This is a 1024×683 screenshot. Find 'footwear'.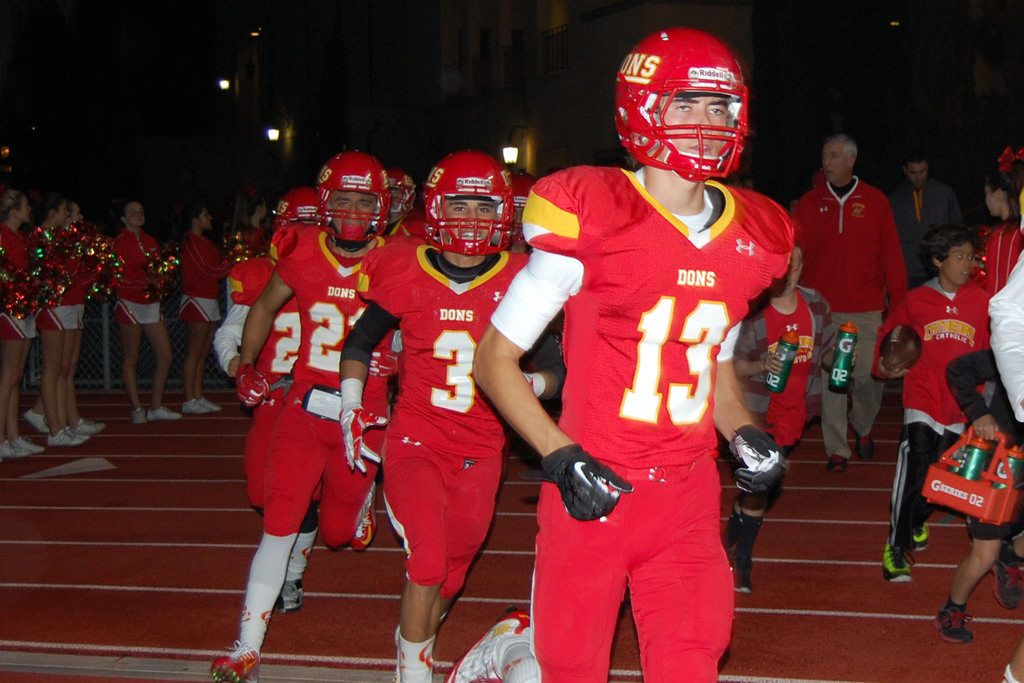
Bounding box: Rect(856, 436, 873, 463).
